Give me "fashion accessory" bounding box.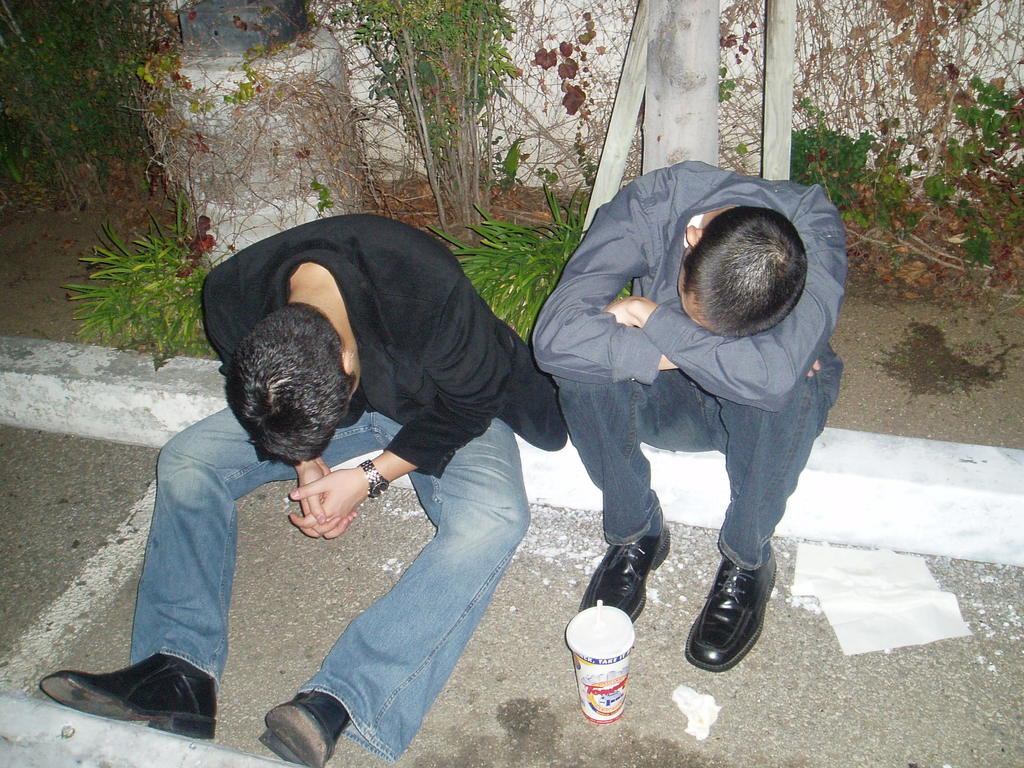
(x1=362, y1=453, x2=394, y2=507).
